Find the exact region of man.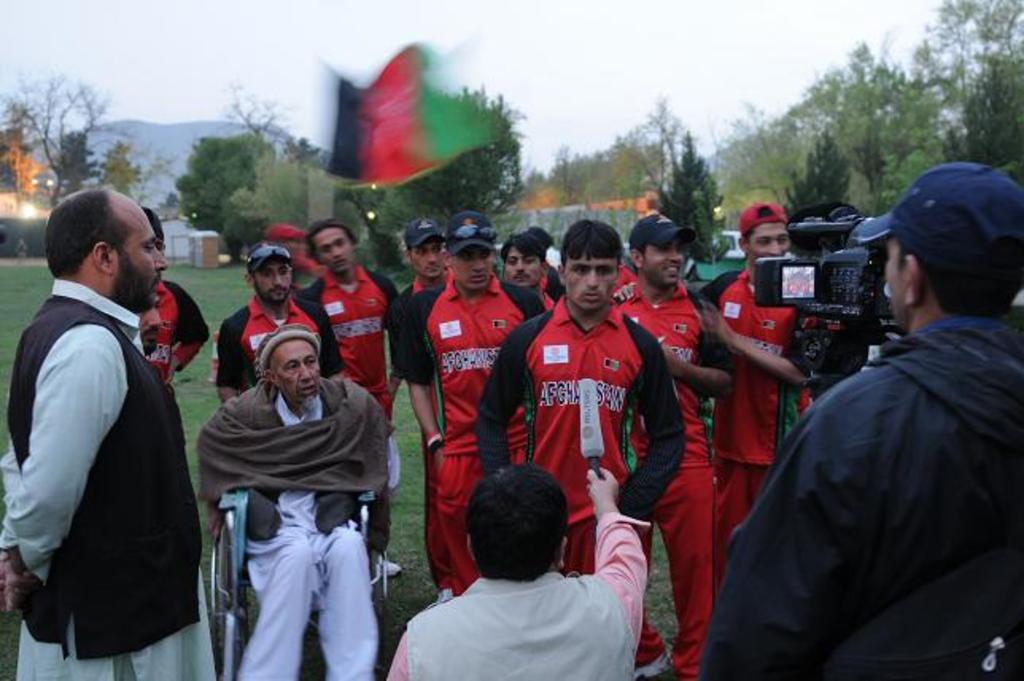
Exact region: {"x1": 682, "y1": 193, "x2": 813, "y2": 589}.
